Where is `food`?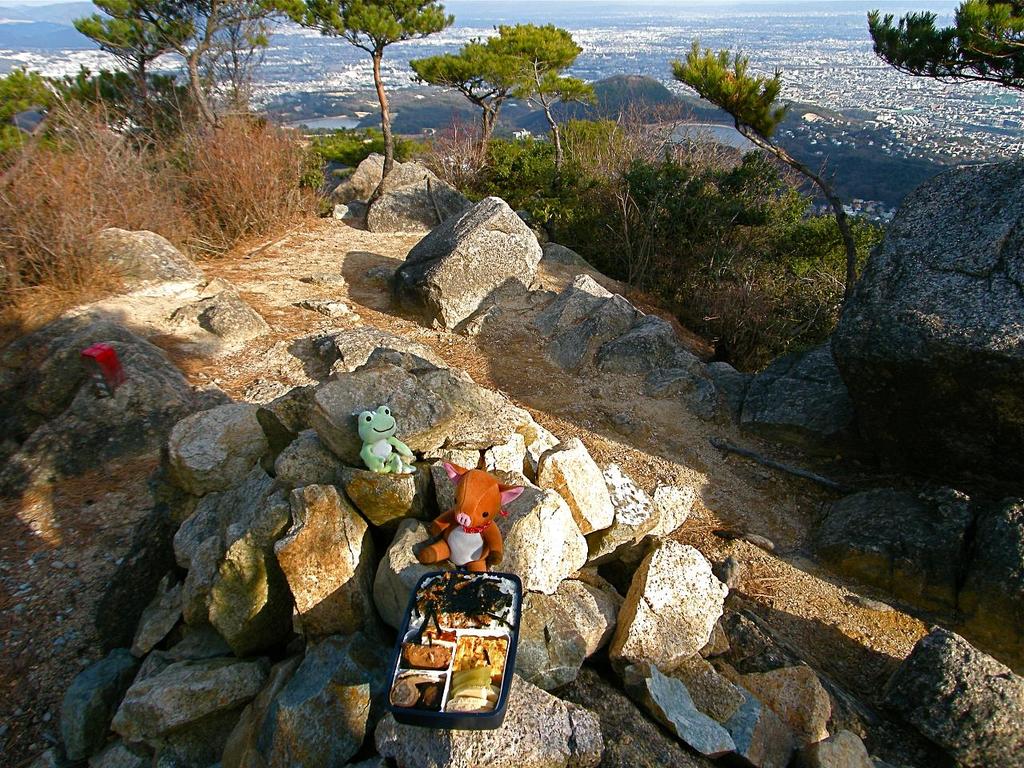
region(397, 664, 449, 690).
